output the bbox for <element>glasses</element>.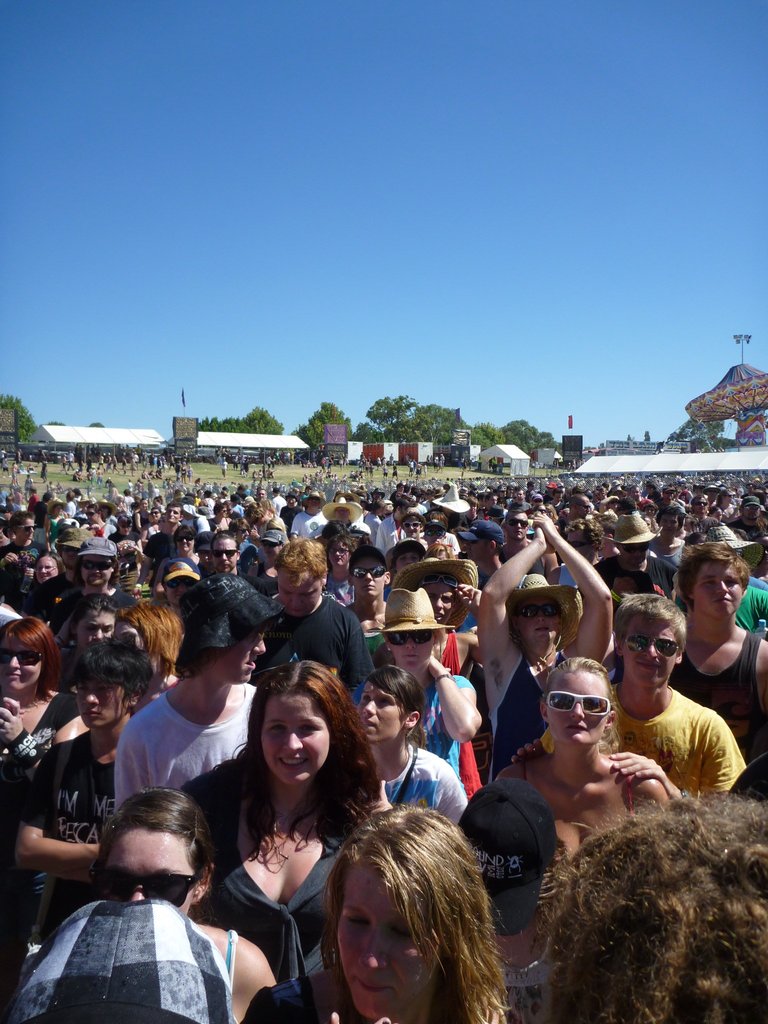
(left=212, top=547, right=240, bottom=556).
